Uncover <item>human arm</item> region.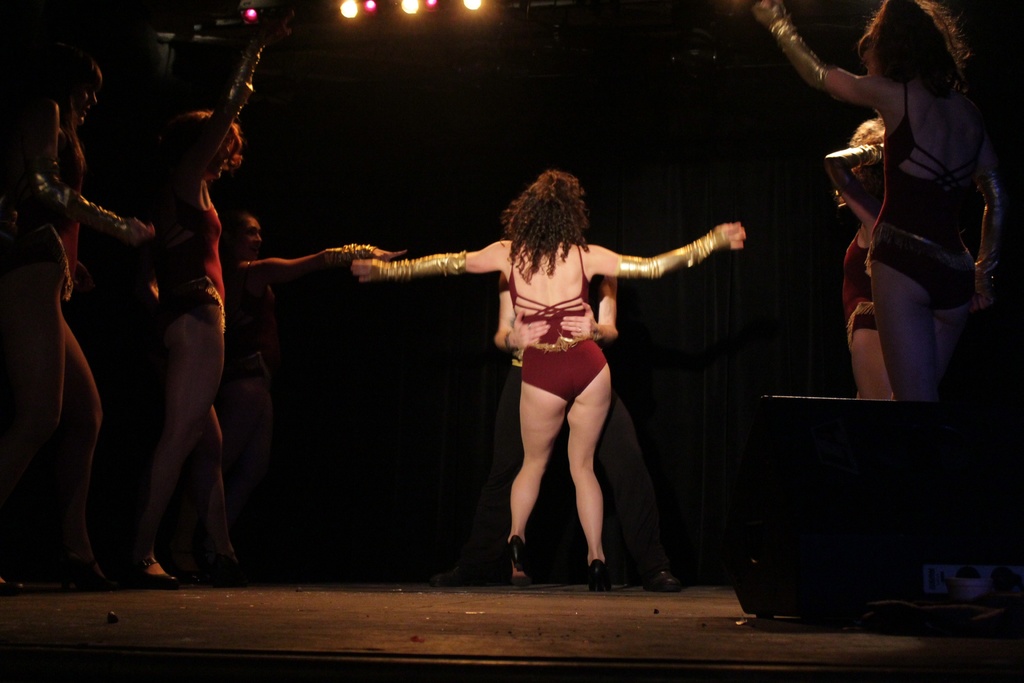
Uncovered: region(827, 142, 882, 224).
